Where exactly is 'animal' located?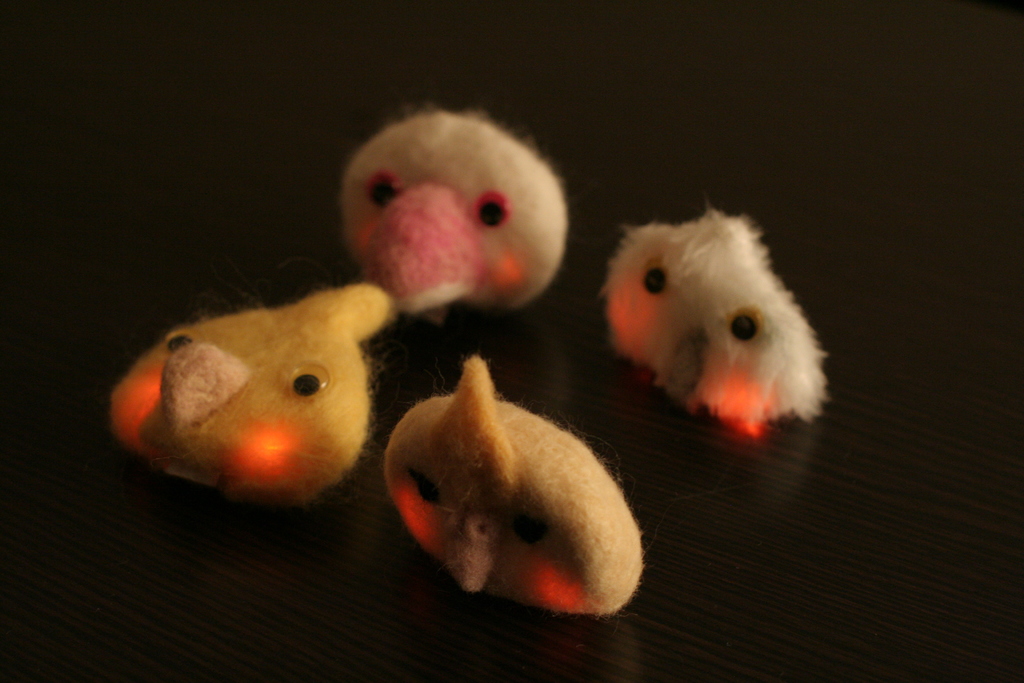
Its bounding box is bbox=[600, 208, 829, 441].
